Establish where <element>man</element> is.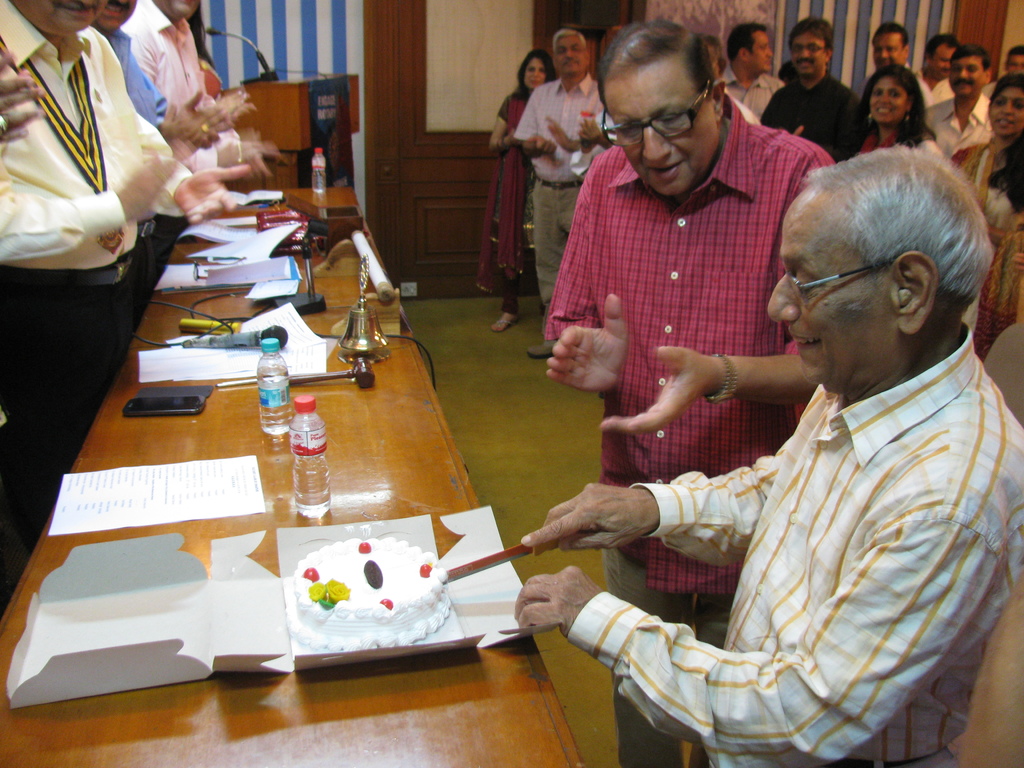
Established at bbox=(998, 46, 1023, 82).
